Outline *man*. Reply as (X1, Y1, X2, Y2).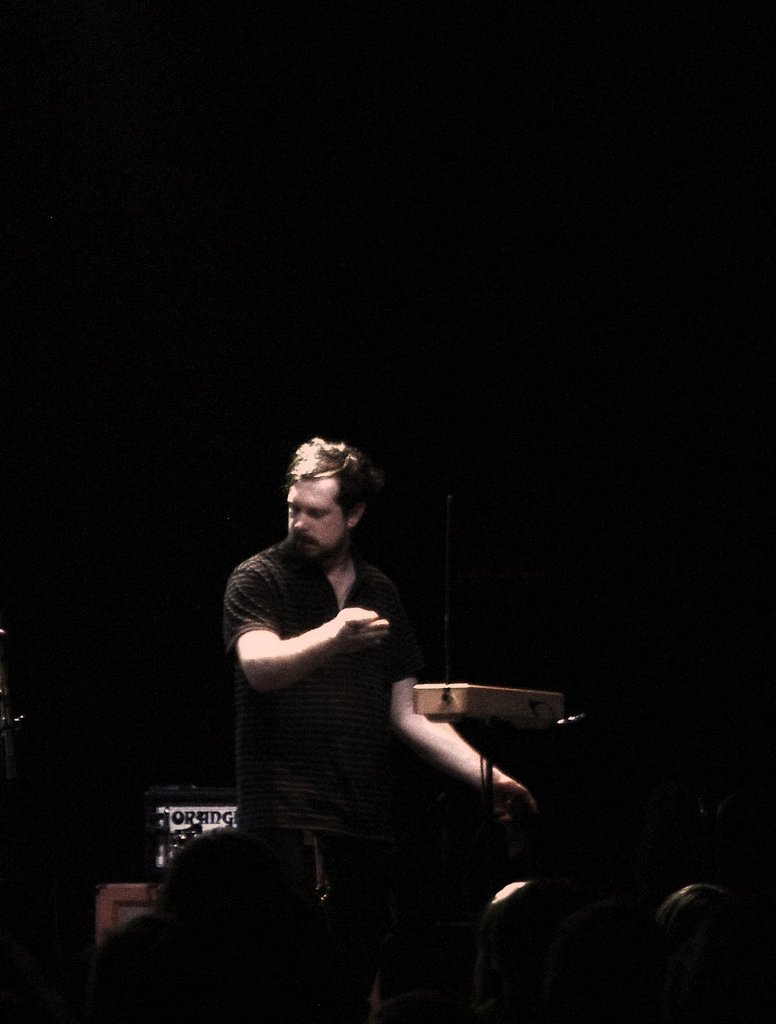
(213, 429, 549, 956).
